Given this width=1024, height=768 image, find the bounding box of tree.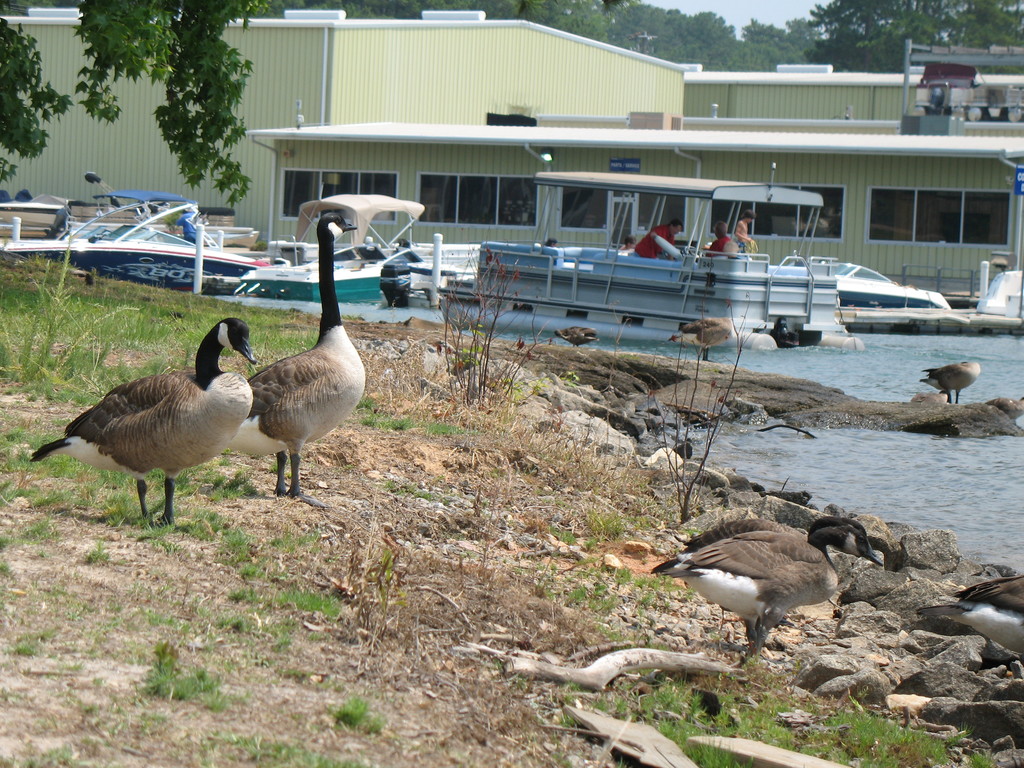
(0,0,634,212).
